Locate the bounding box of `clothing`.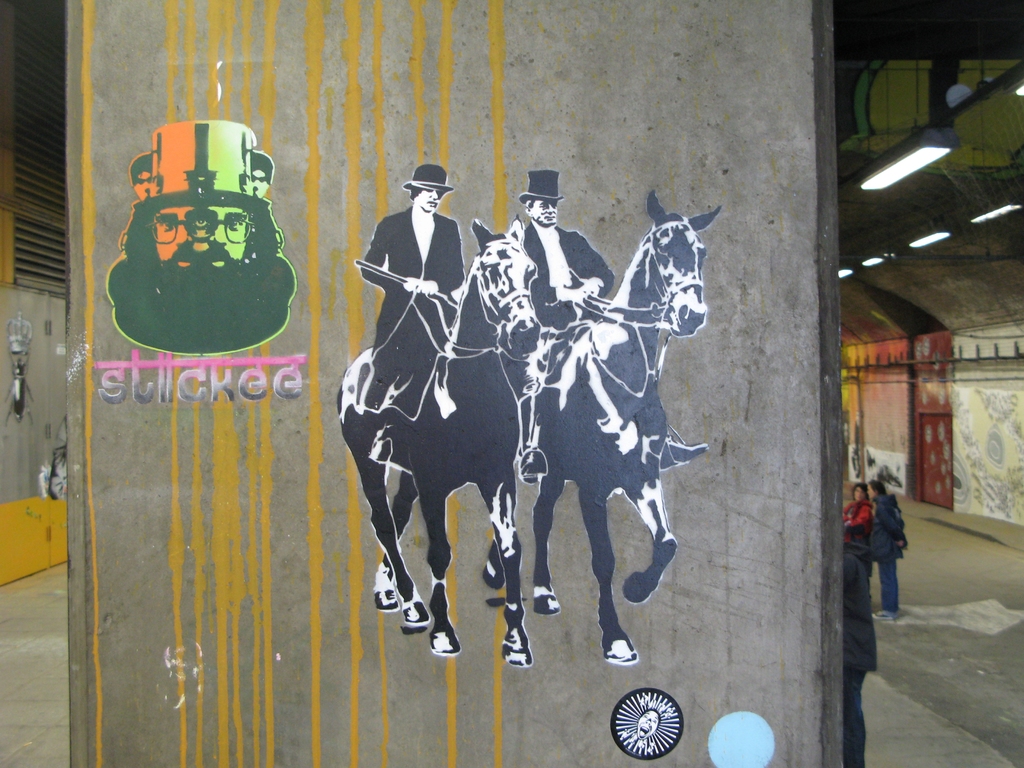
Bounding box: rect(349, 172, 477, 348).
